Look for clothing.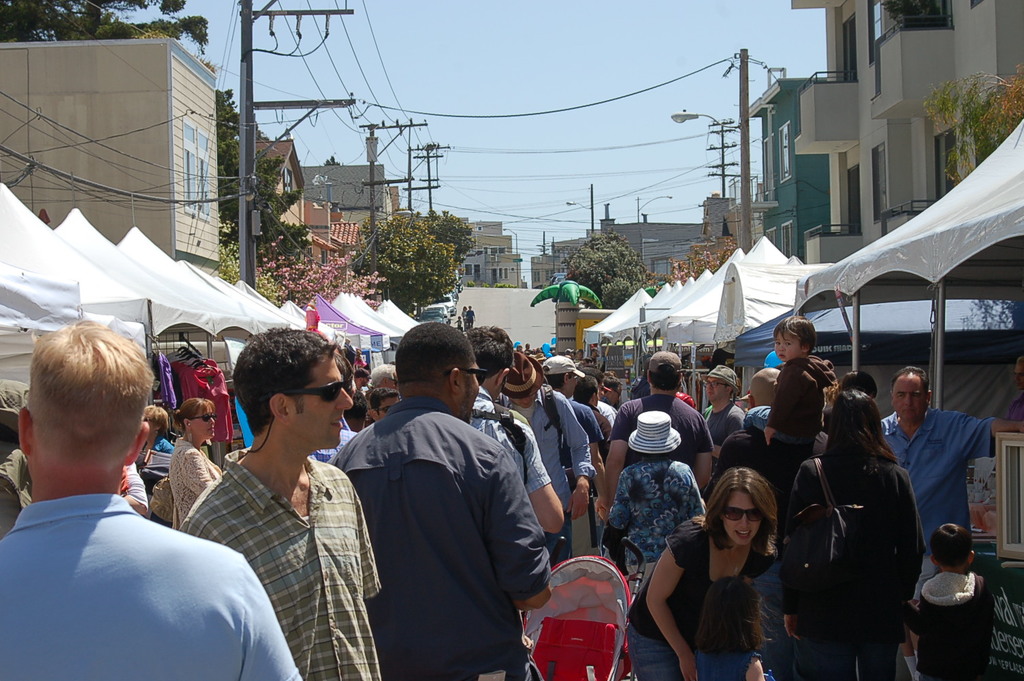
Found: 458:319:462:328.
